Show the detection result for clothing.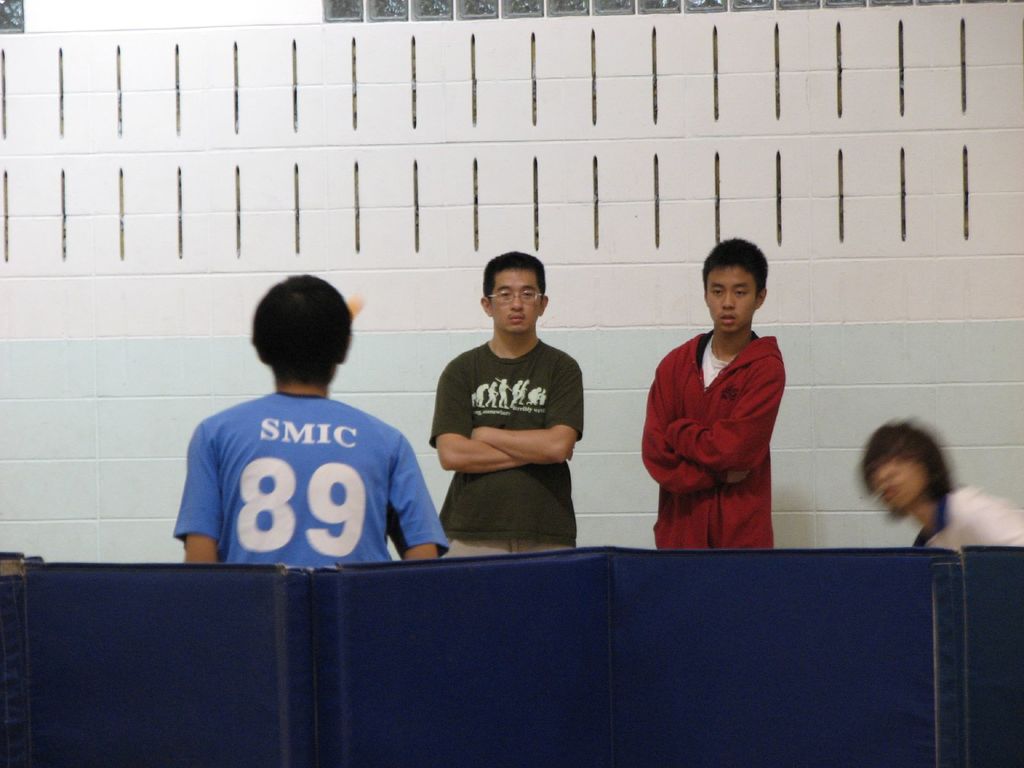
bbox=[172, 390, 450, 569].
